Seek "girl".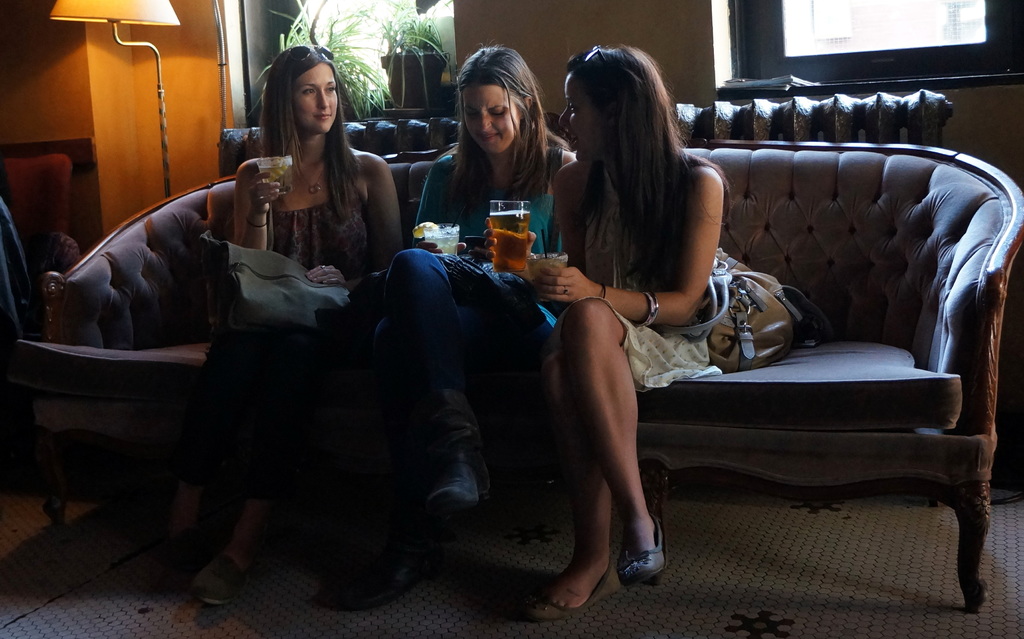
region(192, 39, 398, 606).
